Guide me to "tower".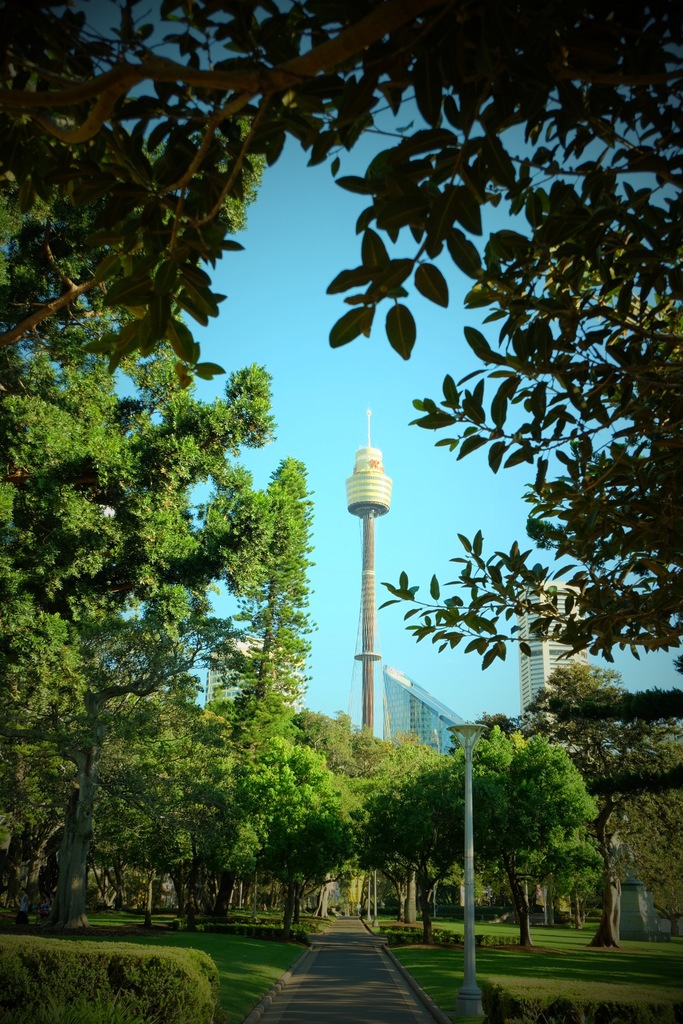
Guidance: {"left": 383, "top": 664, "right": 470, "bottom": 762}.
